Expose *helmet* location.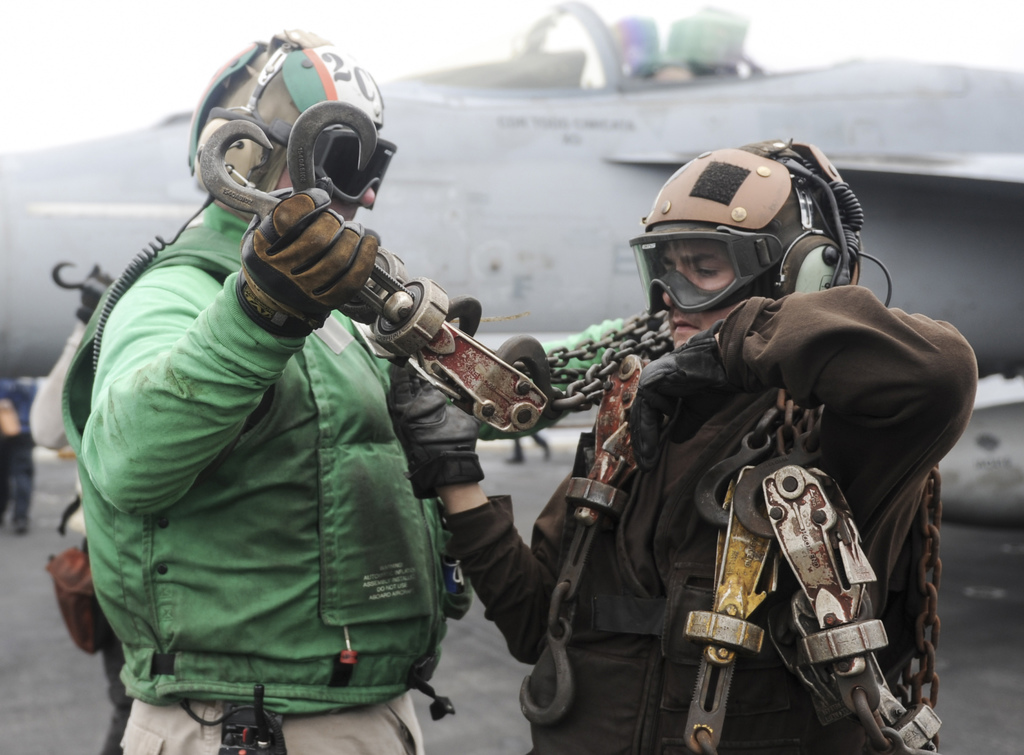
Exposed at bbox=(628, 139, 860, 321).
